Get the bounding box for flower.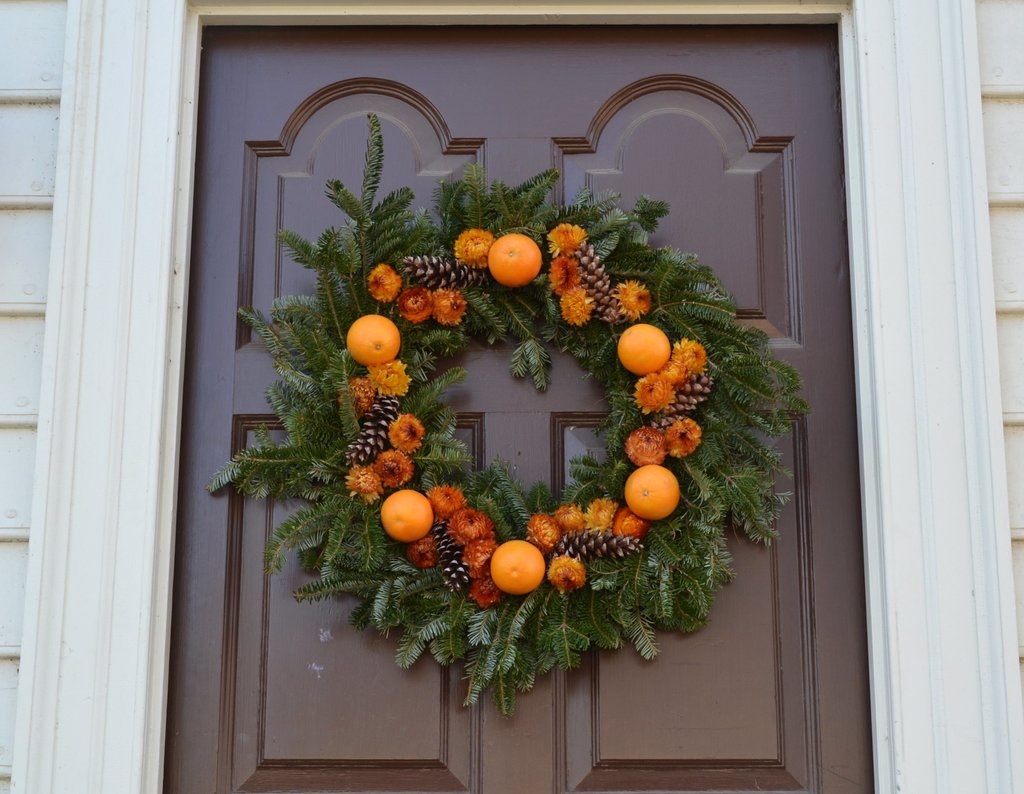
395,281,437,323.
